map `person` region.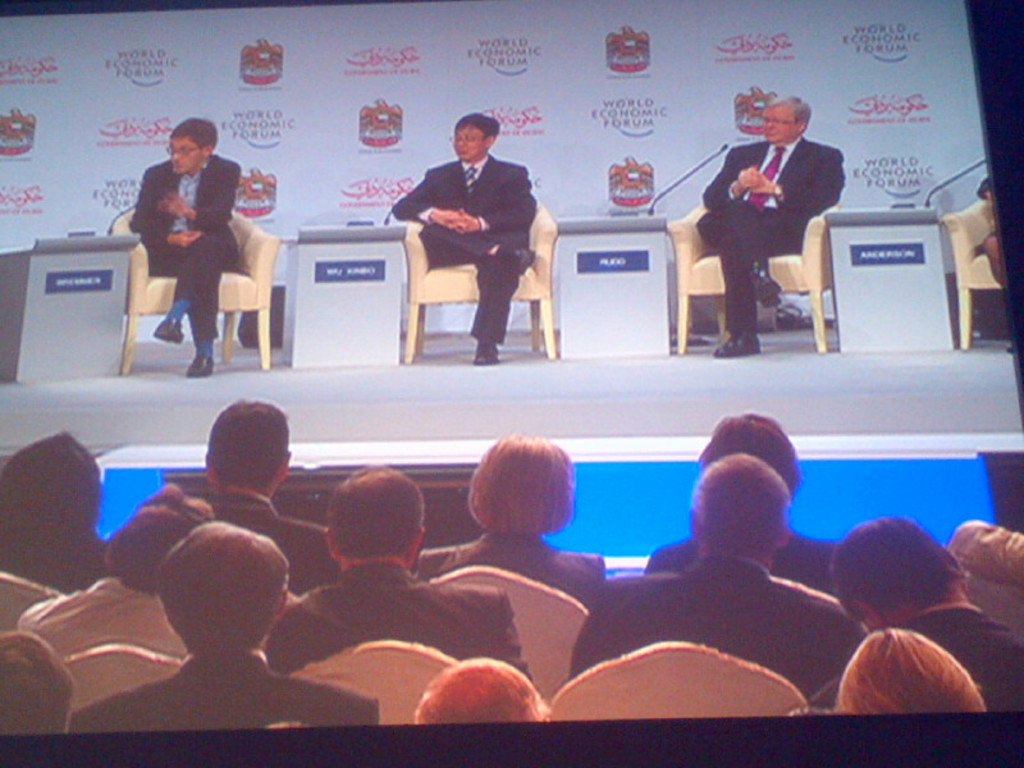
Mapped to BBox(1, 628, 76, 732).
